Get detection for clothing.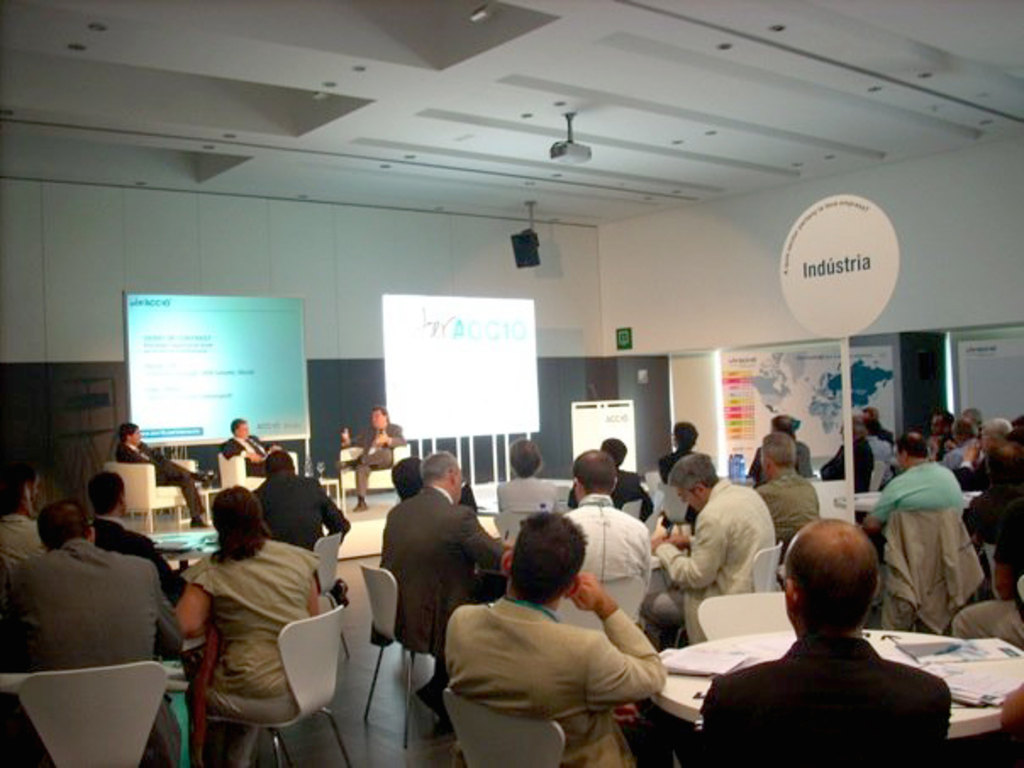
Detection: box=[658, 446, 710, 532].
